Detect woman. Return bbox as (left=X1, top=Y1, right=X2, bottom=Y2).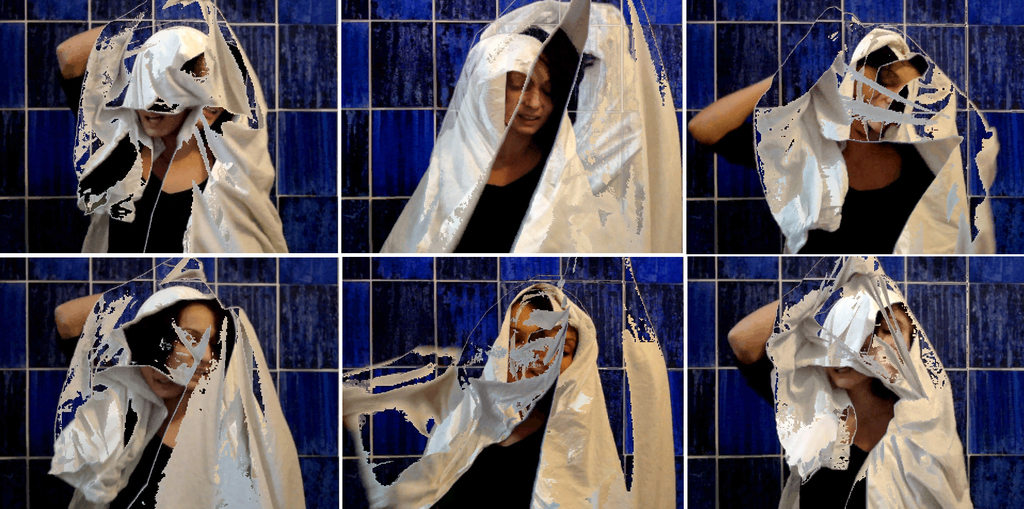
(left=727, top=259, right=977, bottom=508).
